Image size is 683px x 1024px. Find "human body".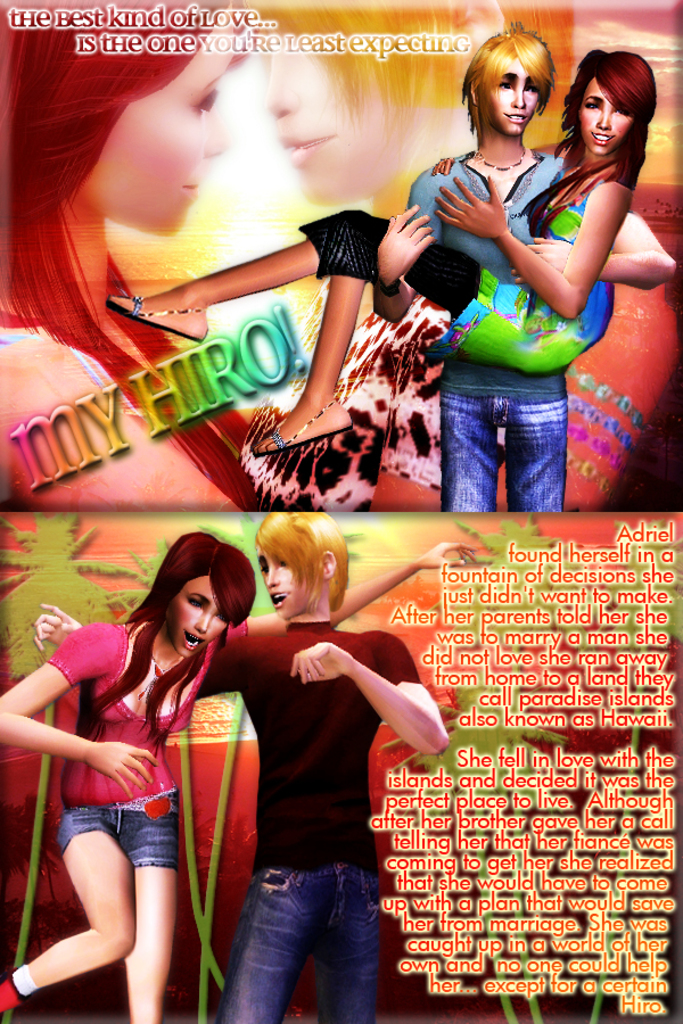
region(102, 152, 641, 455).
